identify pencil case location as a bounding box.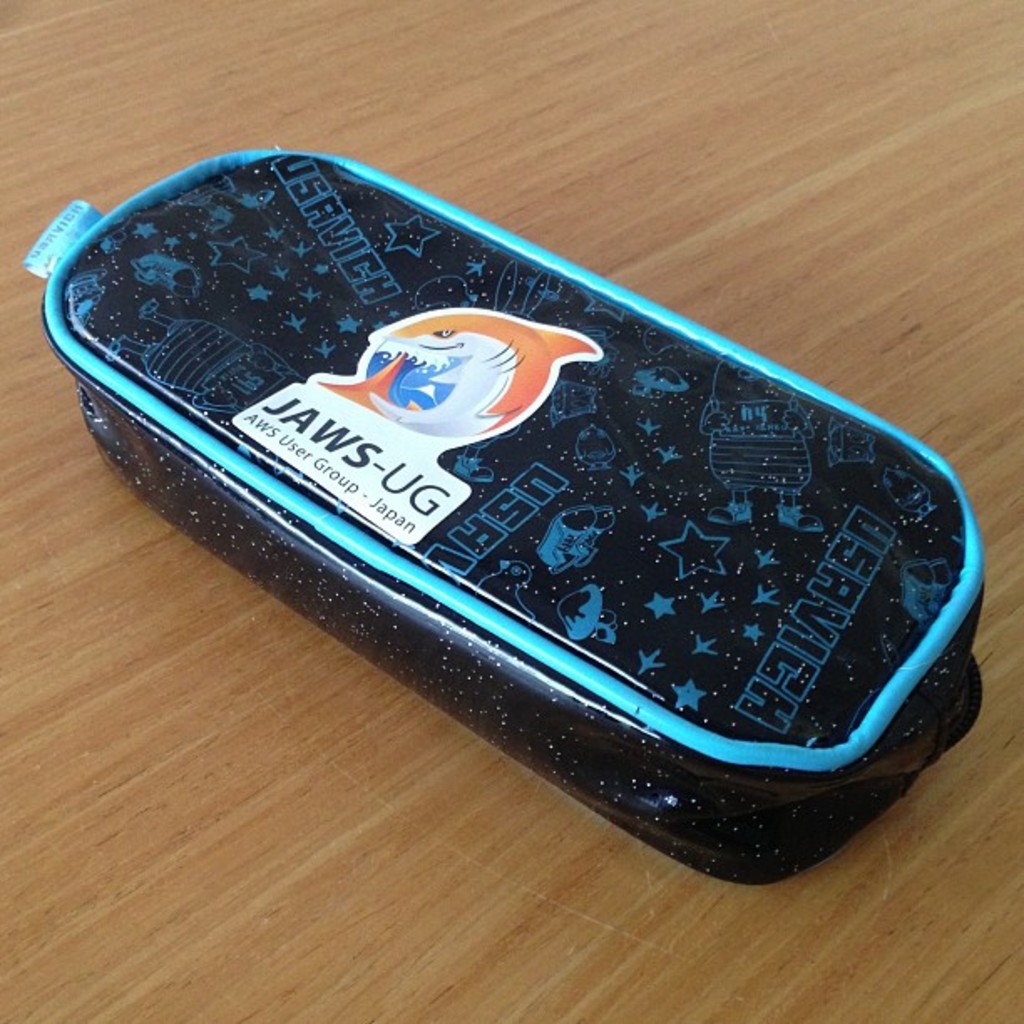
(left=20, top=141, right=986, bottom=887).
